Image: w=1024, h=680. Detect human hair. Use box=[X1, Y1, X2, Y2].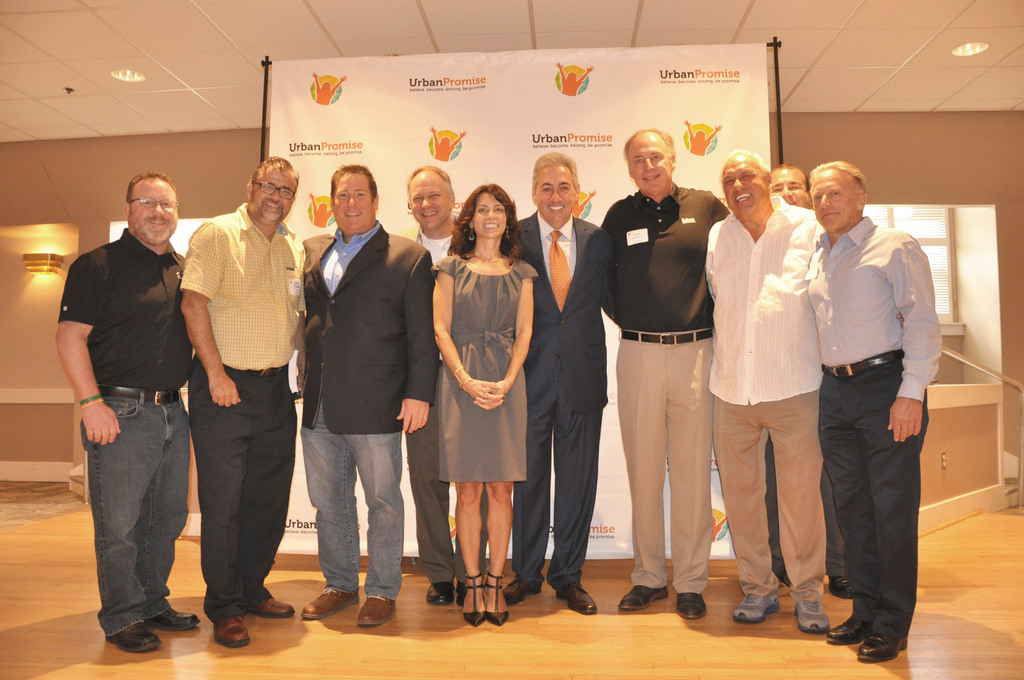
box=[767, 161, 810, 184].
